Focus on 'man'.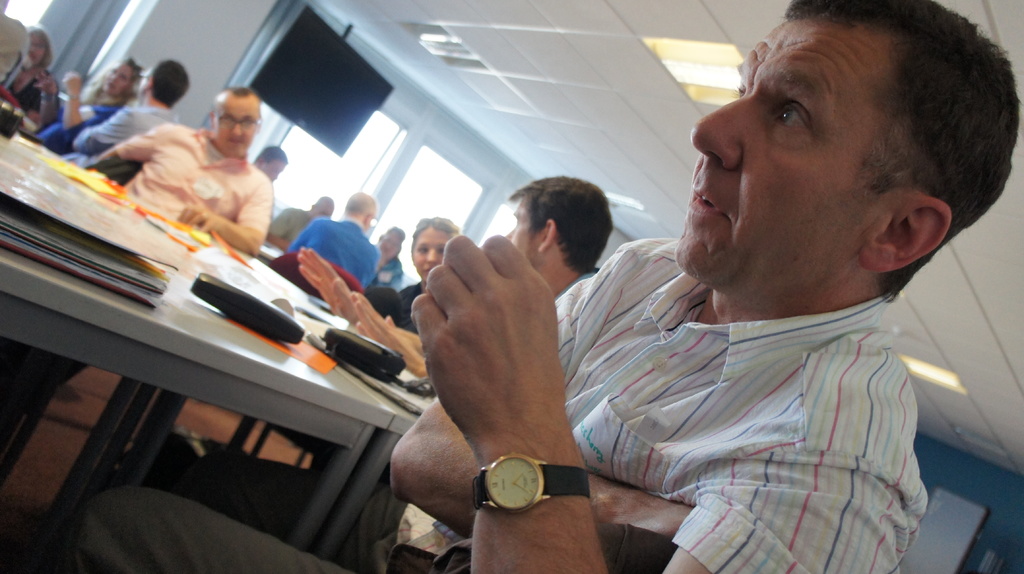
Focused at (84,0,1023,573).
